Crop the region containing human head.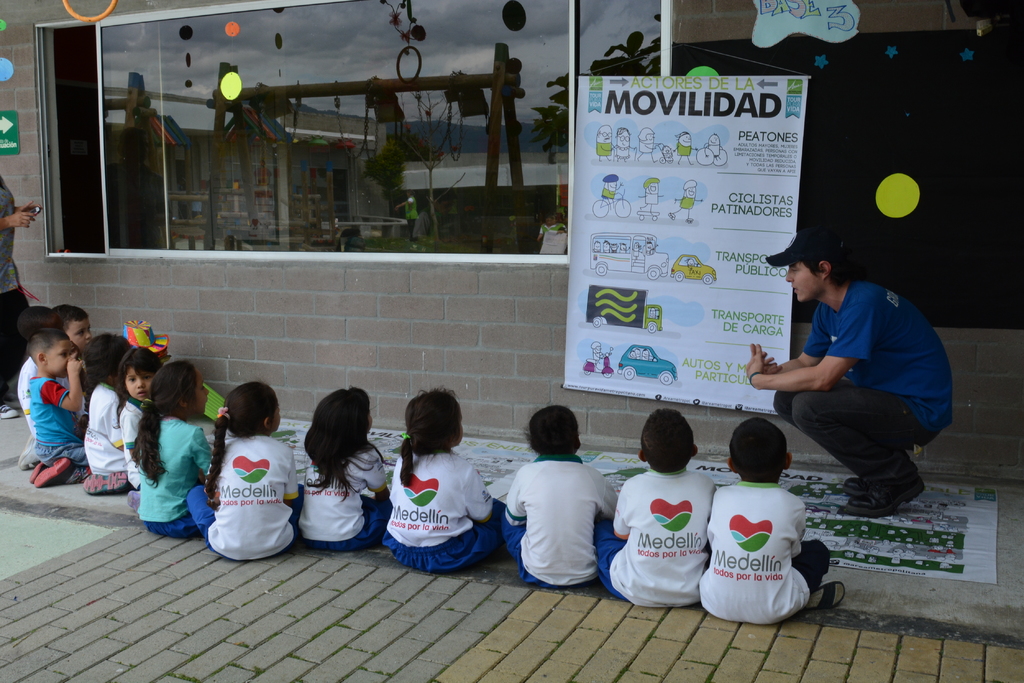
Crop region: bbox=[29, 330, 77, 378].
